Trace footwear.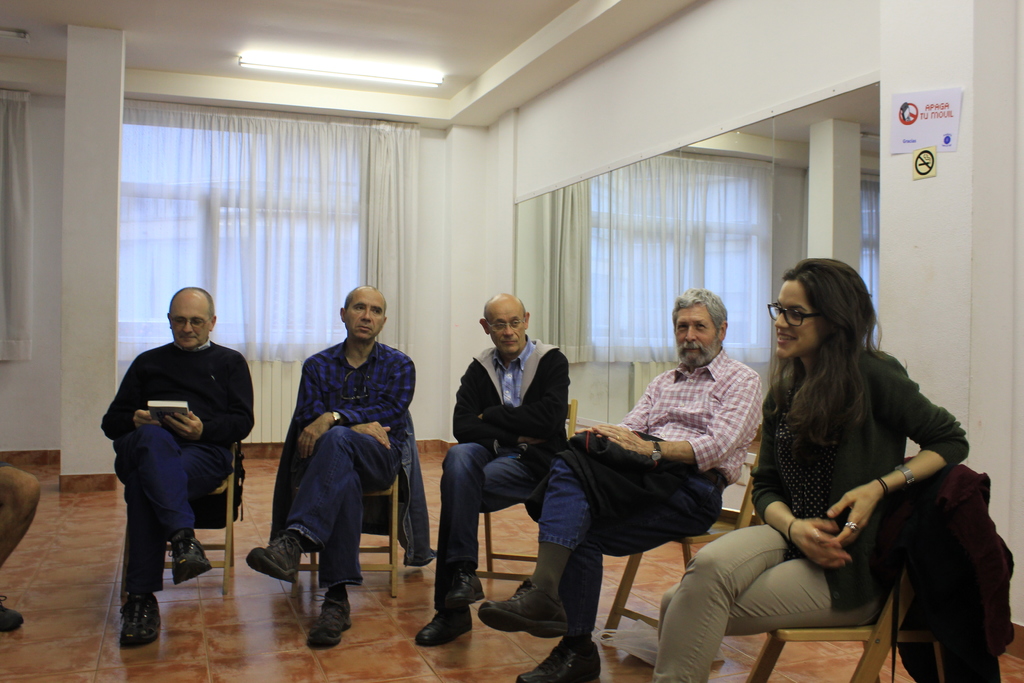
Traced to <box>481,582,571,636</box>.
